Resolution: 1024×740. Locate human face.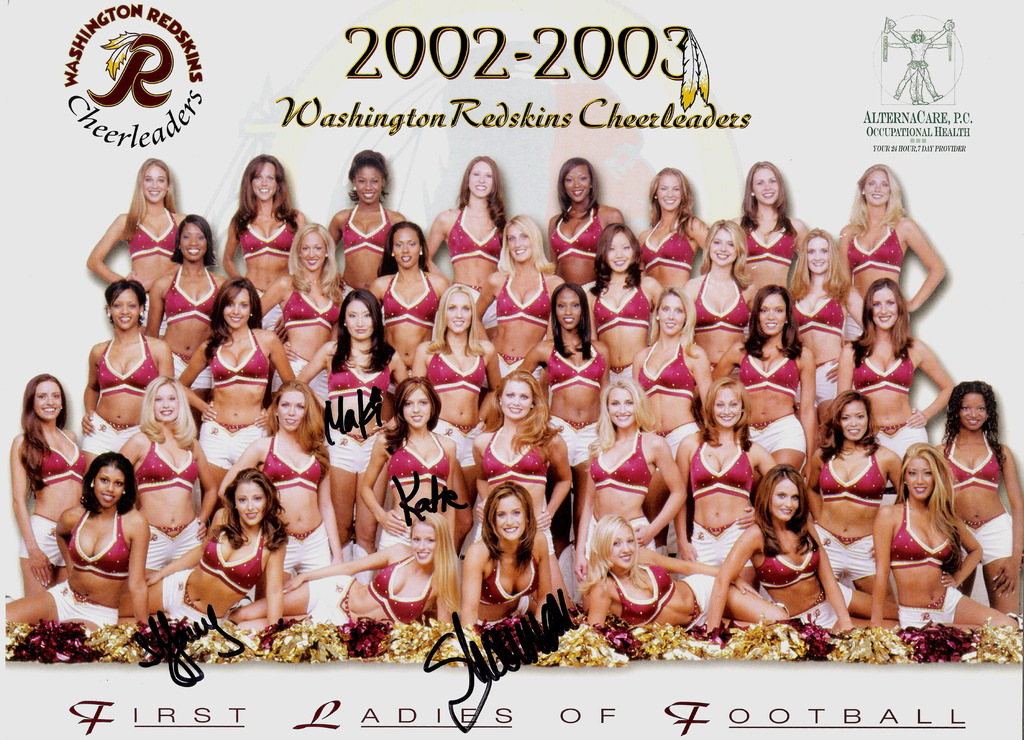
(235,483,264,525).
